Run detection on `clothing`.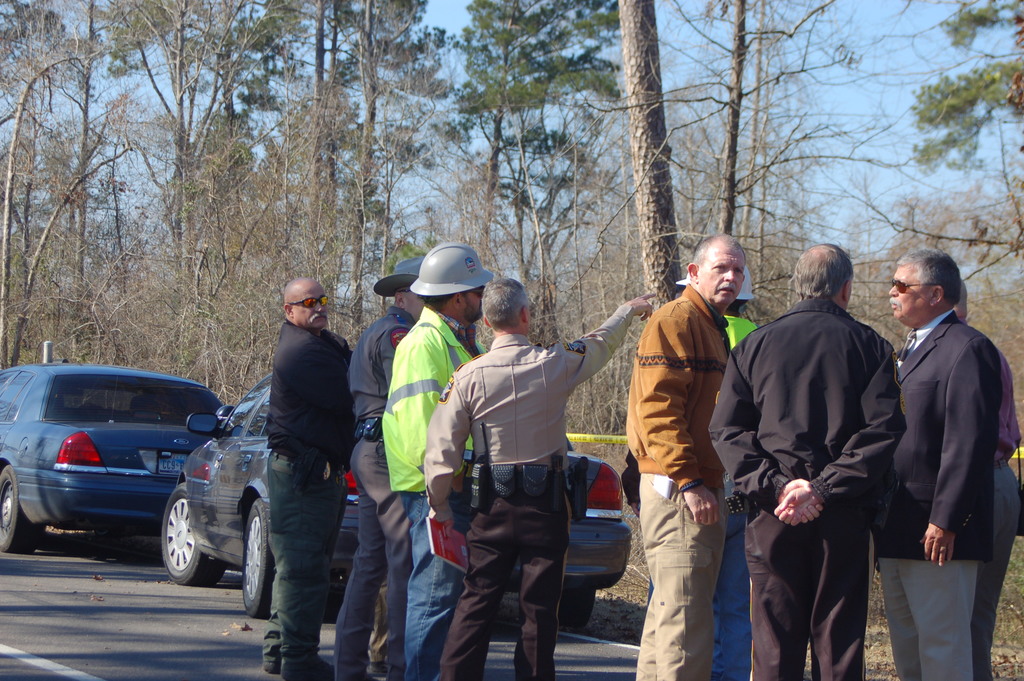
Result: <region>330, 302, 420, 679</region>.
